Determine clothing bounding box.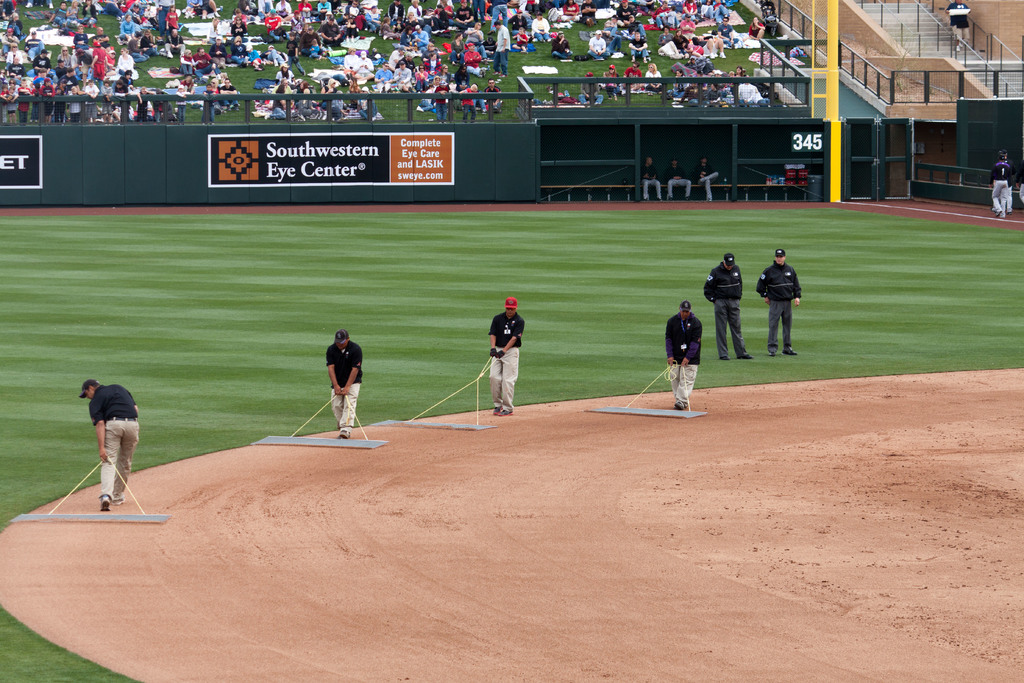
Determined: region(989, 154, 1011, 210).
